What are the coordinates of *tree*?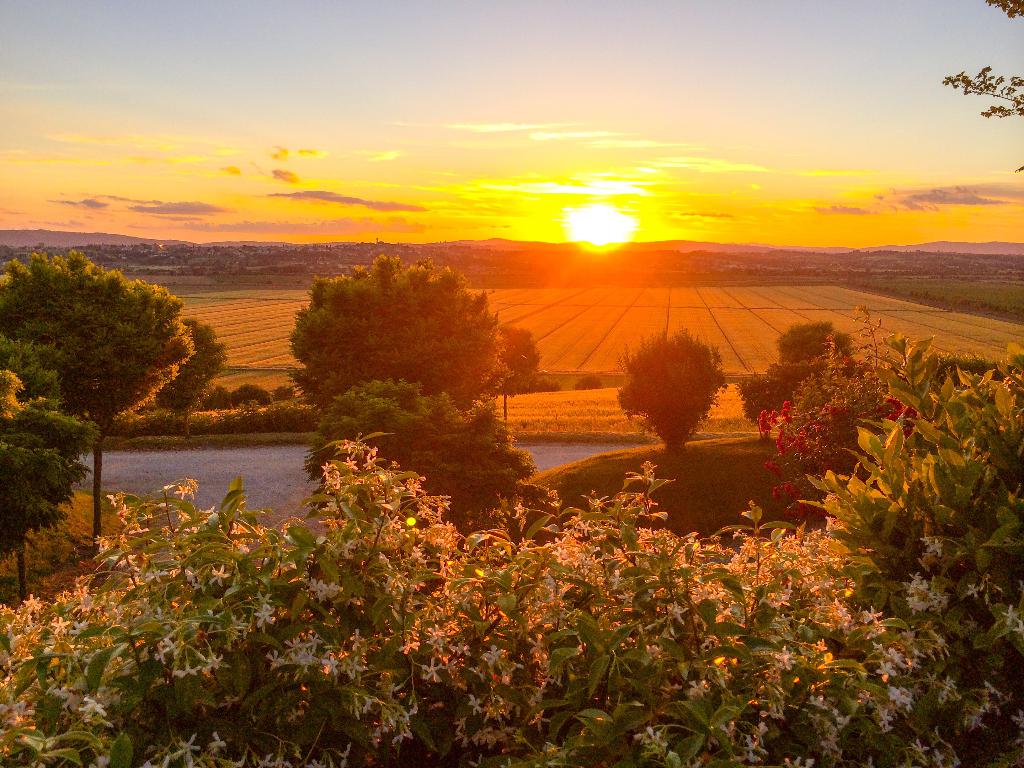
[153,315,228,436].
